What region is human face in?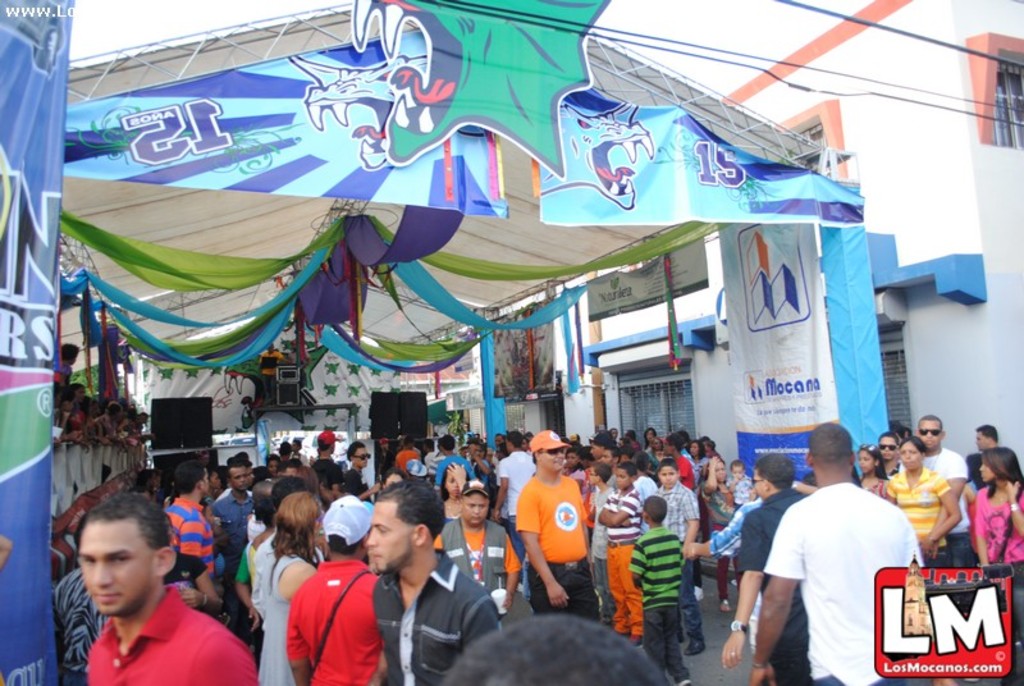
pyautogui.locateOnScreen(900, 440, 922, 471).
